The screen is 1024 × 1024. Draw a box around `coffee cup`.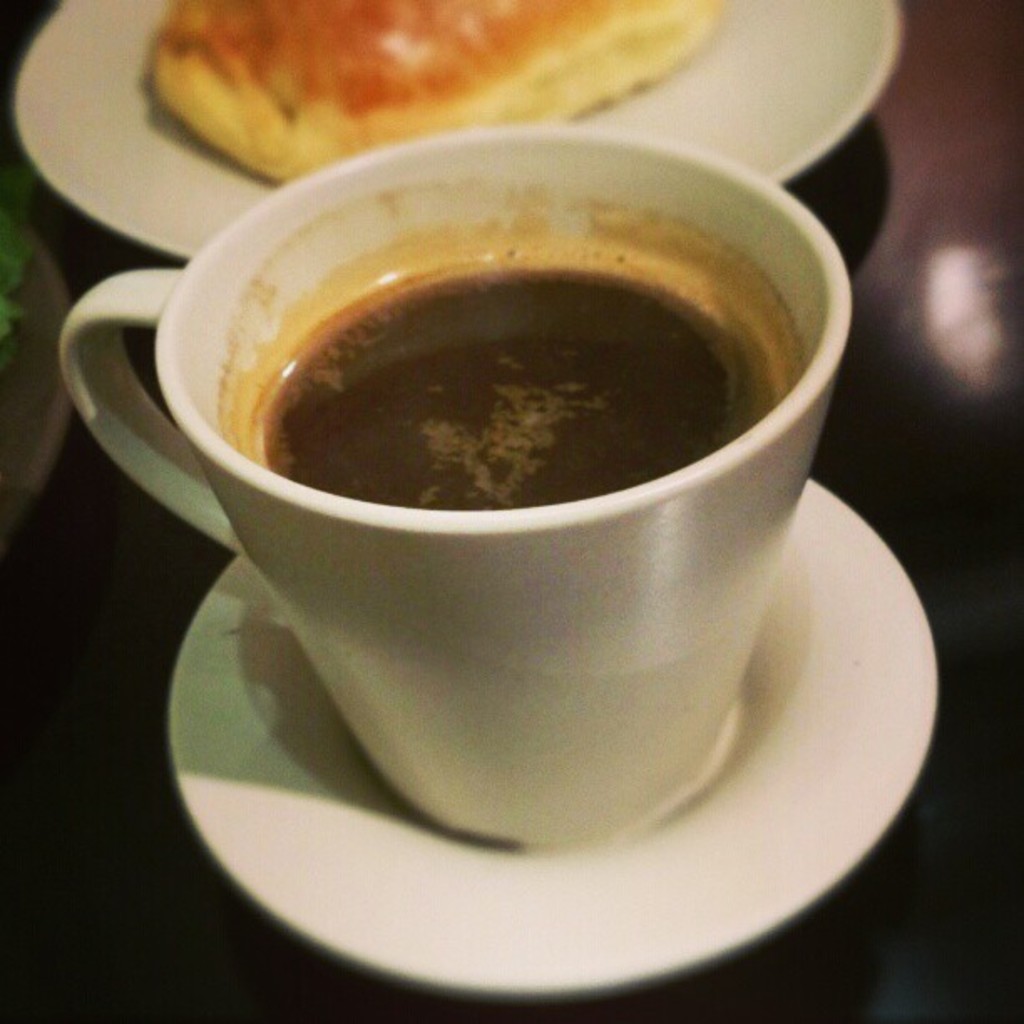
59 122 857 848.
